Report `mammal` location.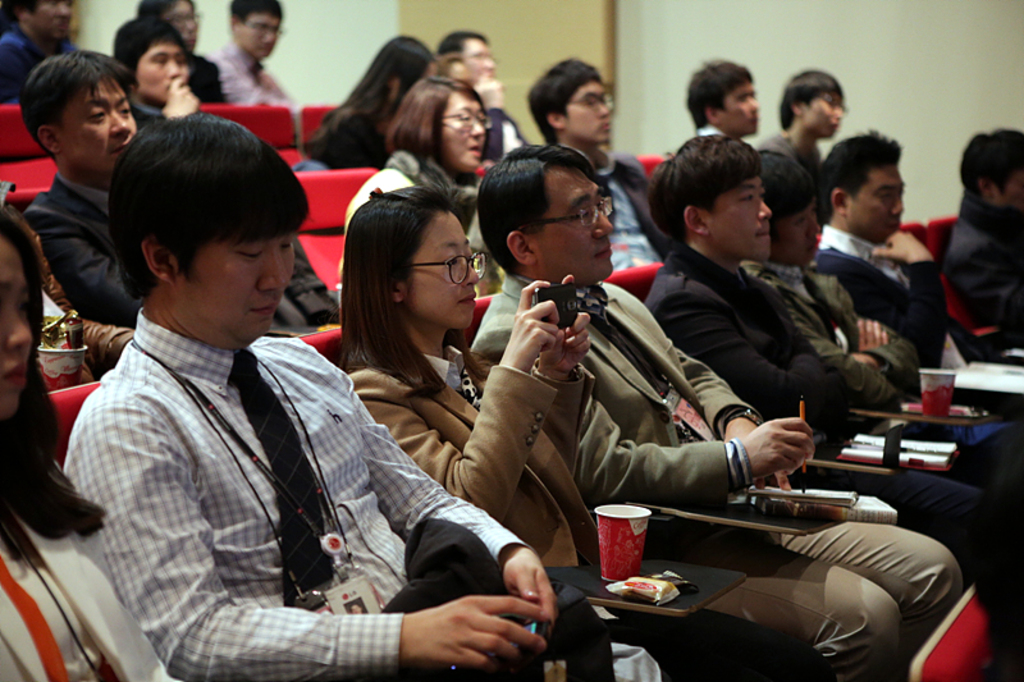
Report: {"left": 430, "top": 29, "right": 527, "bottom": 169}.
